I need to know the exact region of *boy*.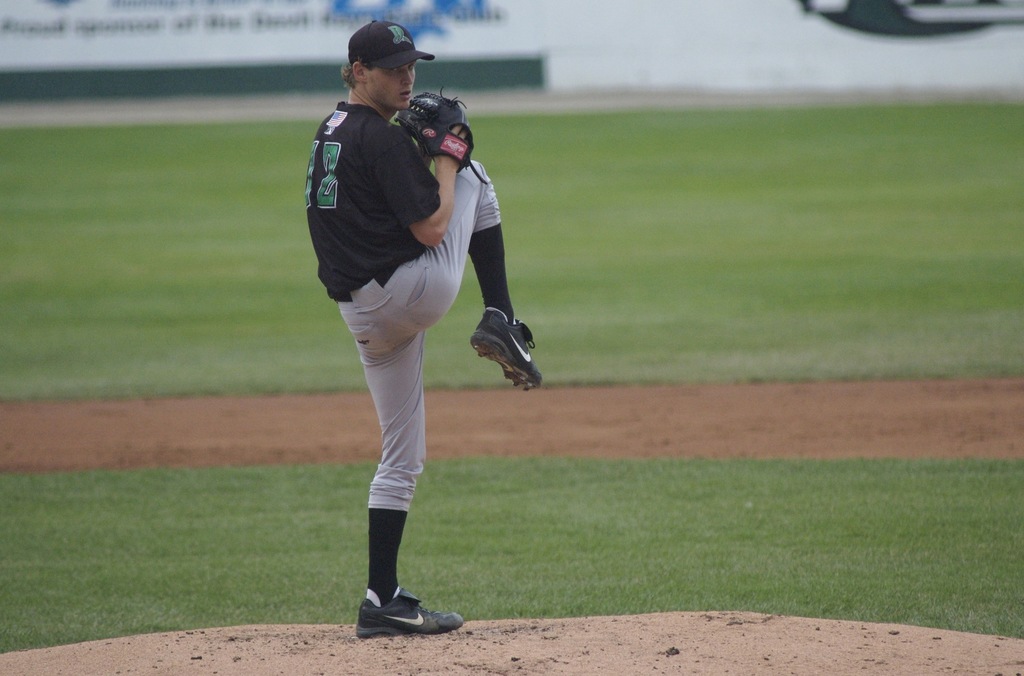
Region: (left=303, top=21, right=537, bottom=639).
